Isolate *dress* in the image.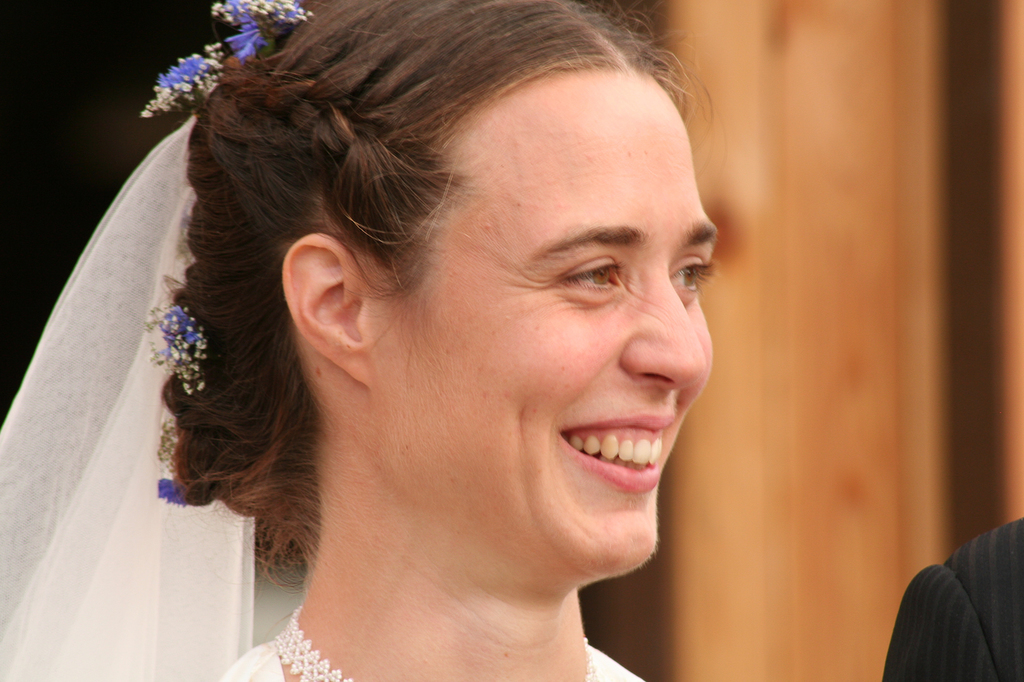
Isolated region: 0,117,642,681.
